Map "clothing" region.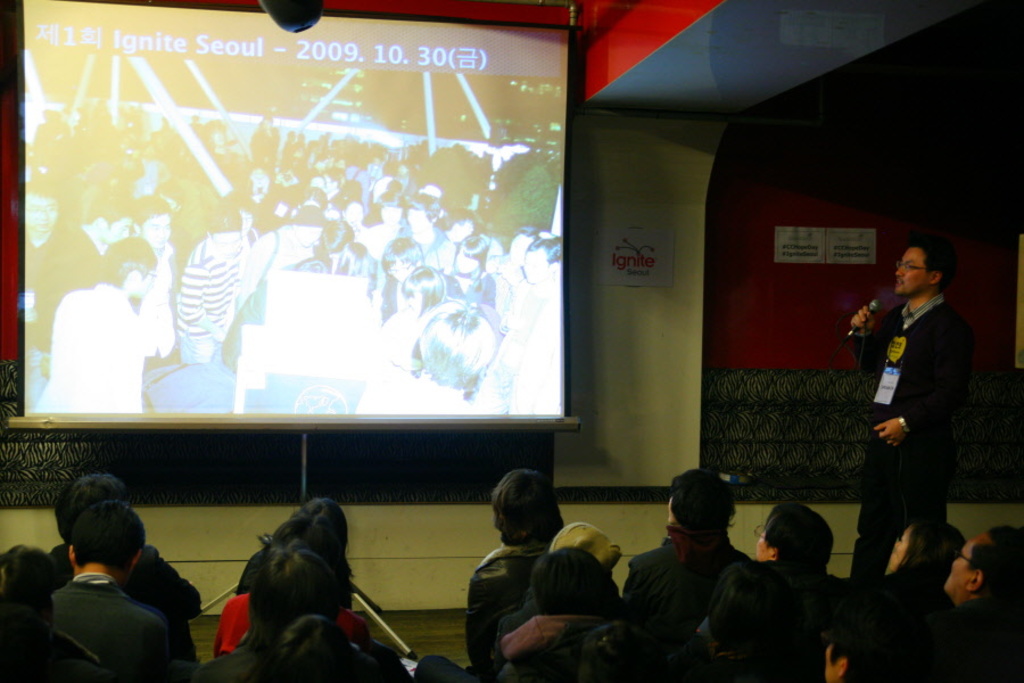
Mapped to [182,640,399,682].
